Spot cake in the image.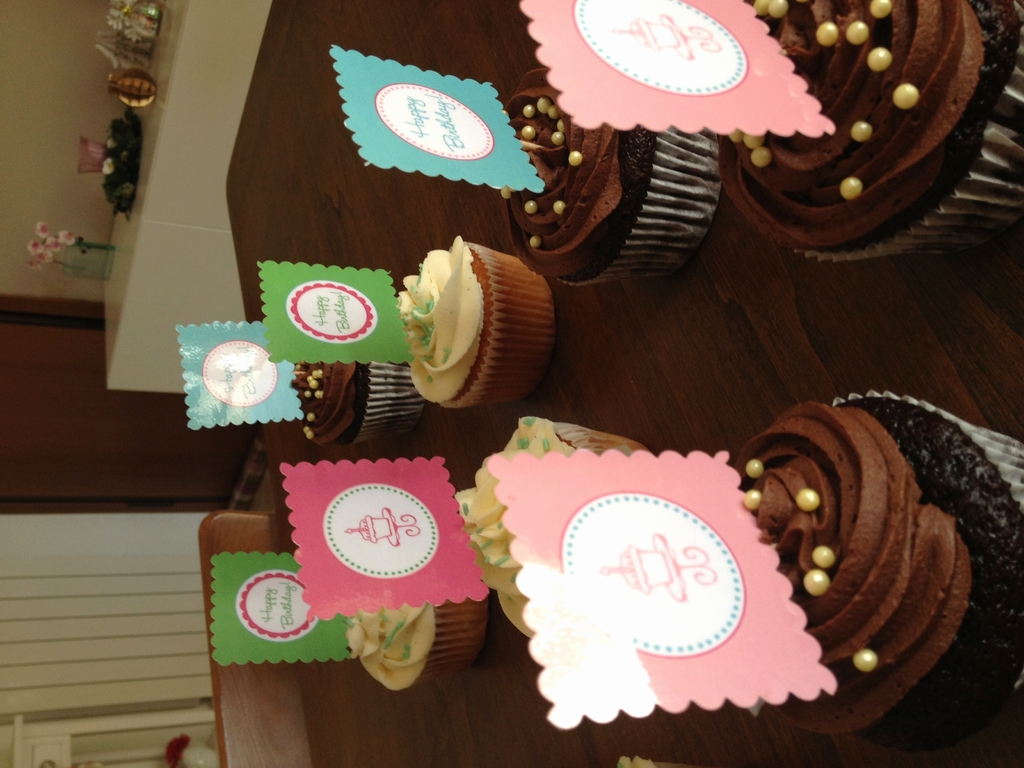
cake found at locate(348, 598, 489, 685).
